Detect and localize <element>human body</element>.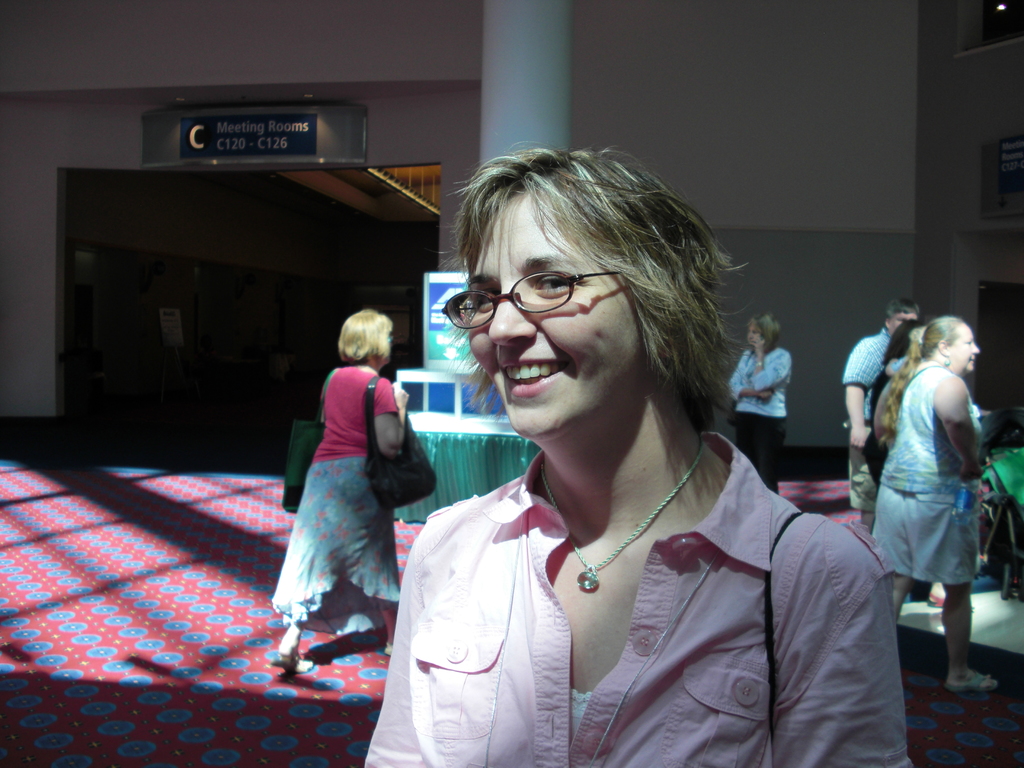
Localized at (left=268, top=363, right=413, bottom=669).
